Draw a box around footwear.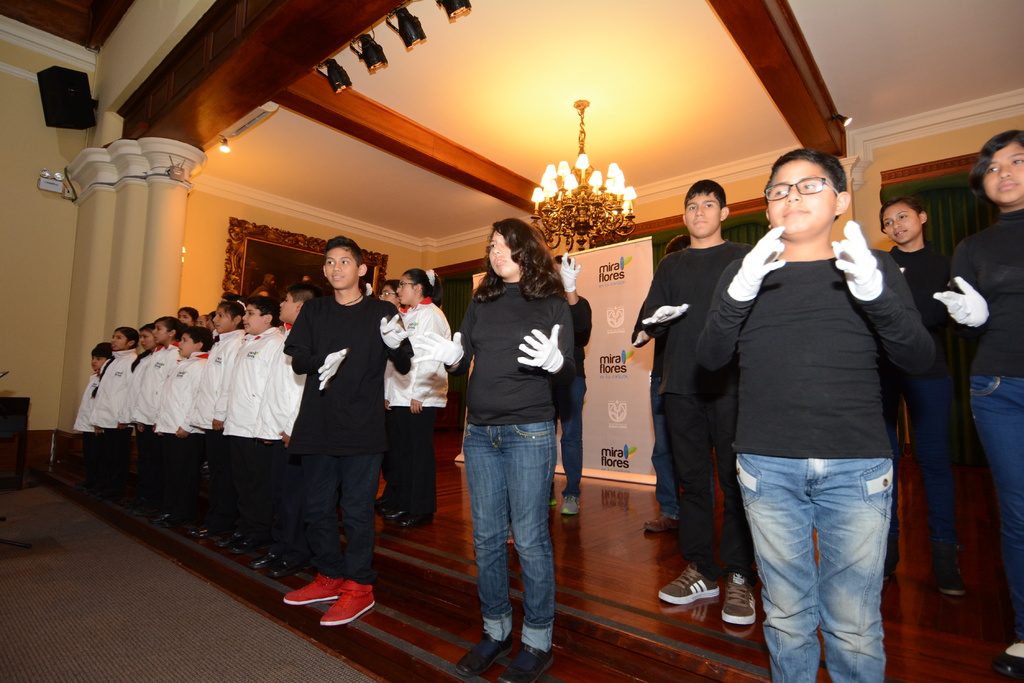
pyautogui.locateOnScreen(993, 645, 1021, 682).
